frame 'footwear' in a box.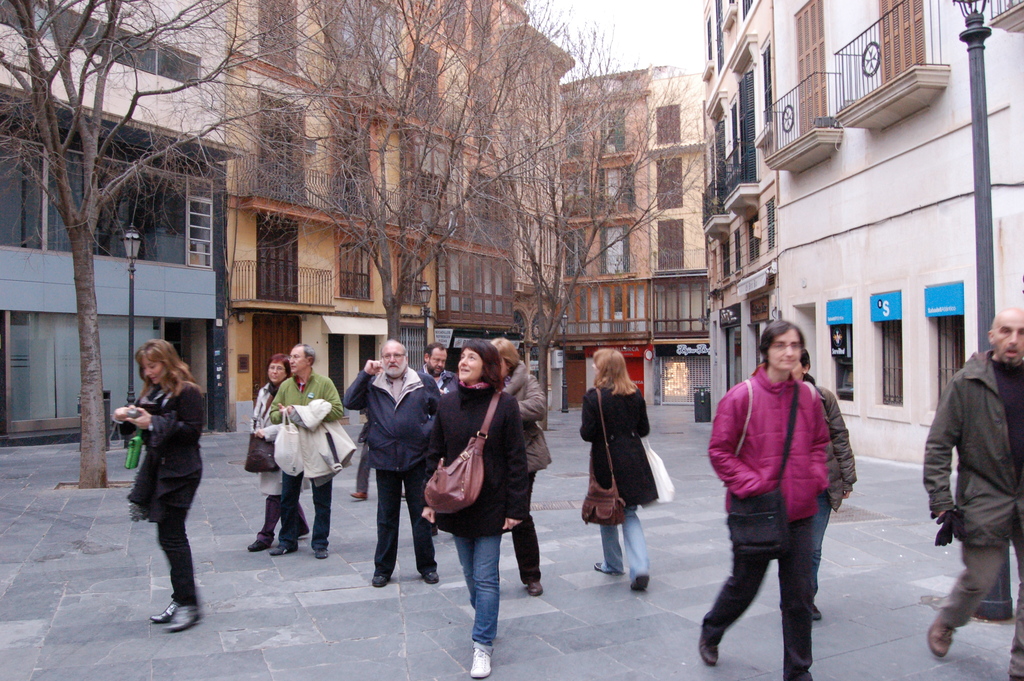
select_region(243, 537, 273, 552).
